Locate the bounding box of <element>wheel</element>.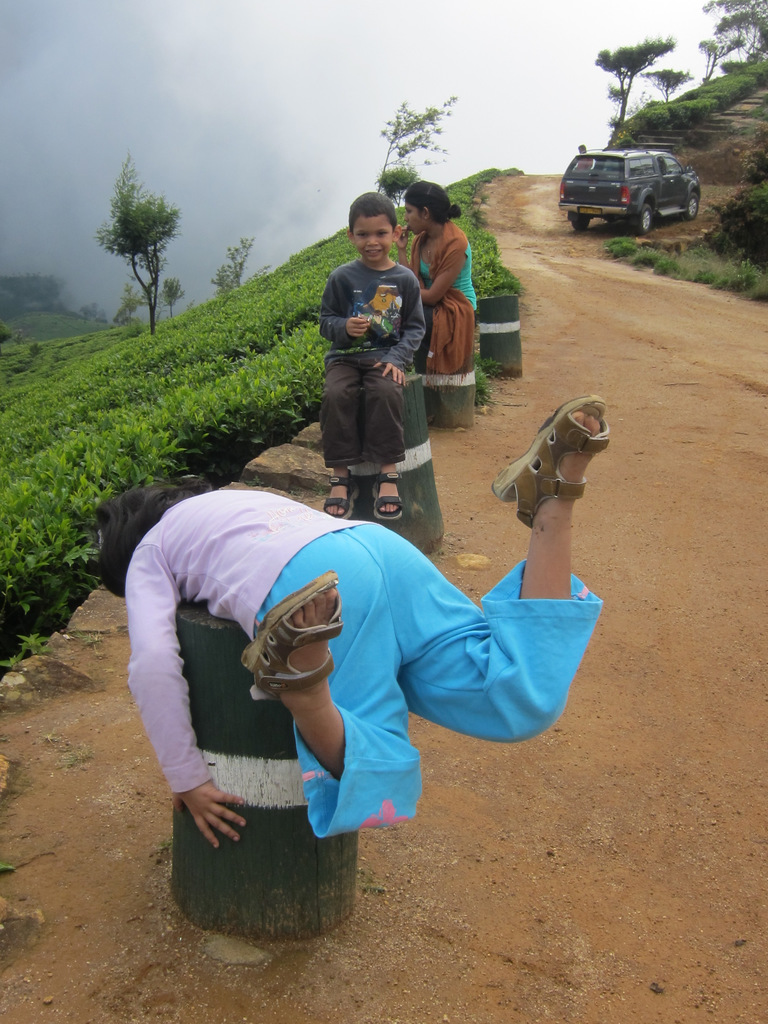
Bounding box: <box>569,212,595,235</box>.
